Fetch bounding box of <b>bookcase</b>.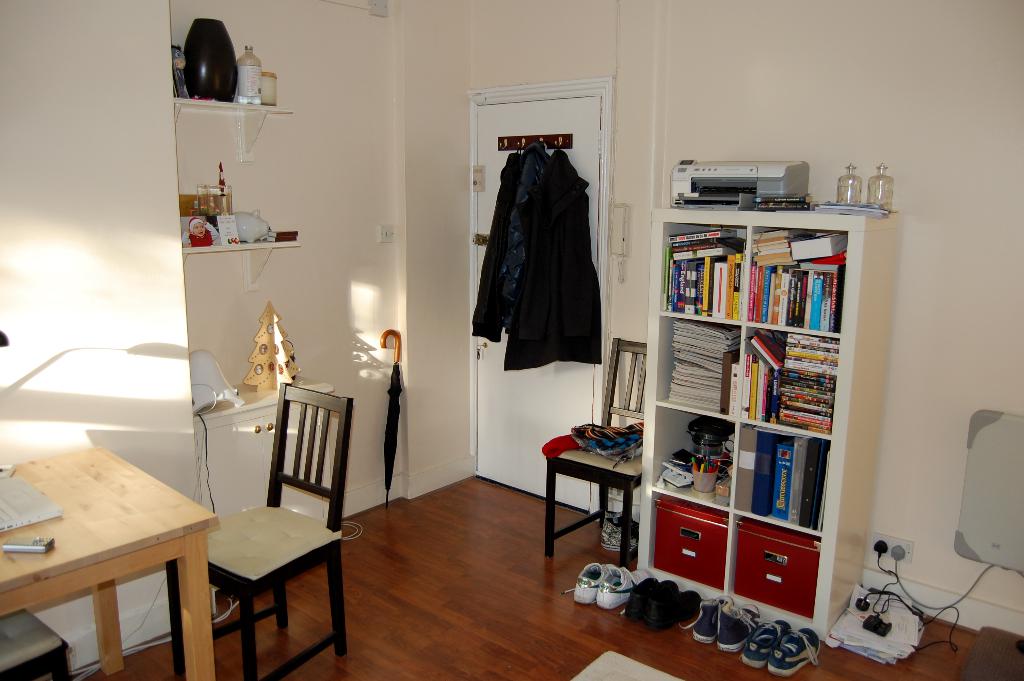
Bbox: <bbox>634, 206, 904, 650</bbox>.
